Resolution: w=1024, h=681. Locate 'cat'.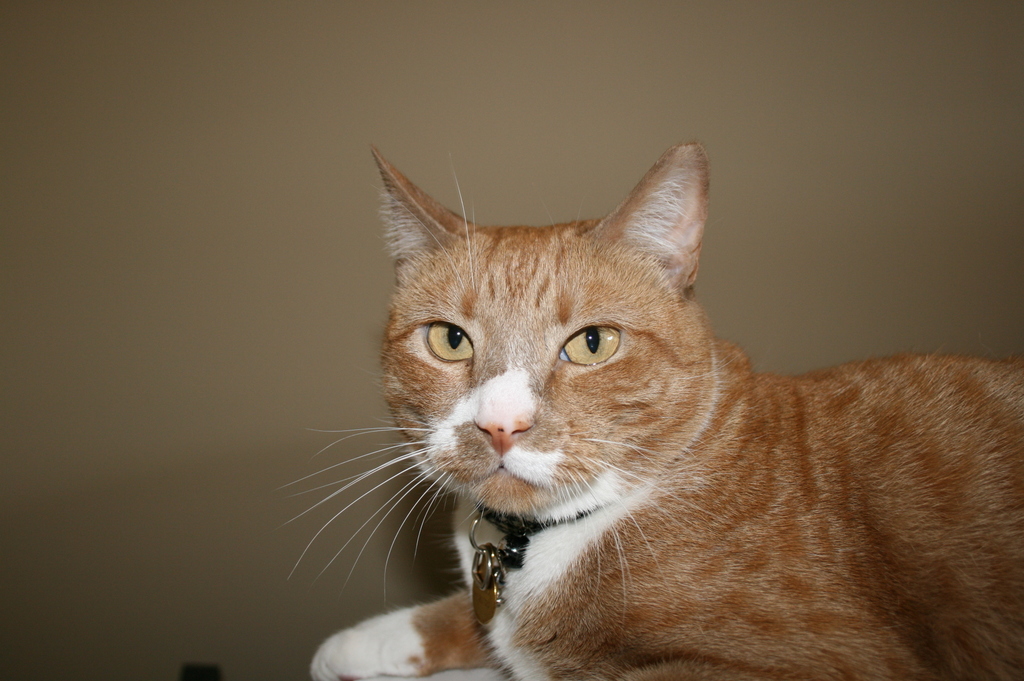
301,127,1019,680.
